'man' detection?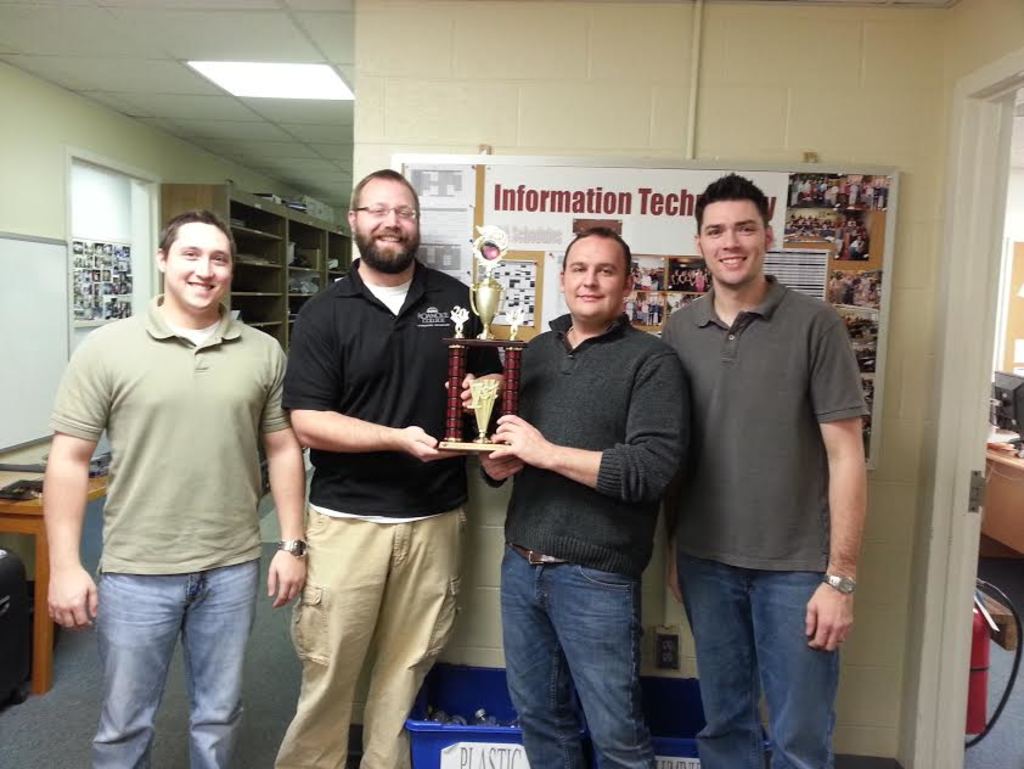
pyautogui.locateOnScreen(646, 176, 871, 752)
